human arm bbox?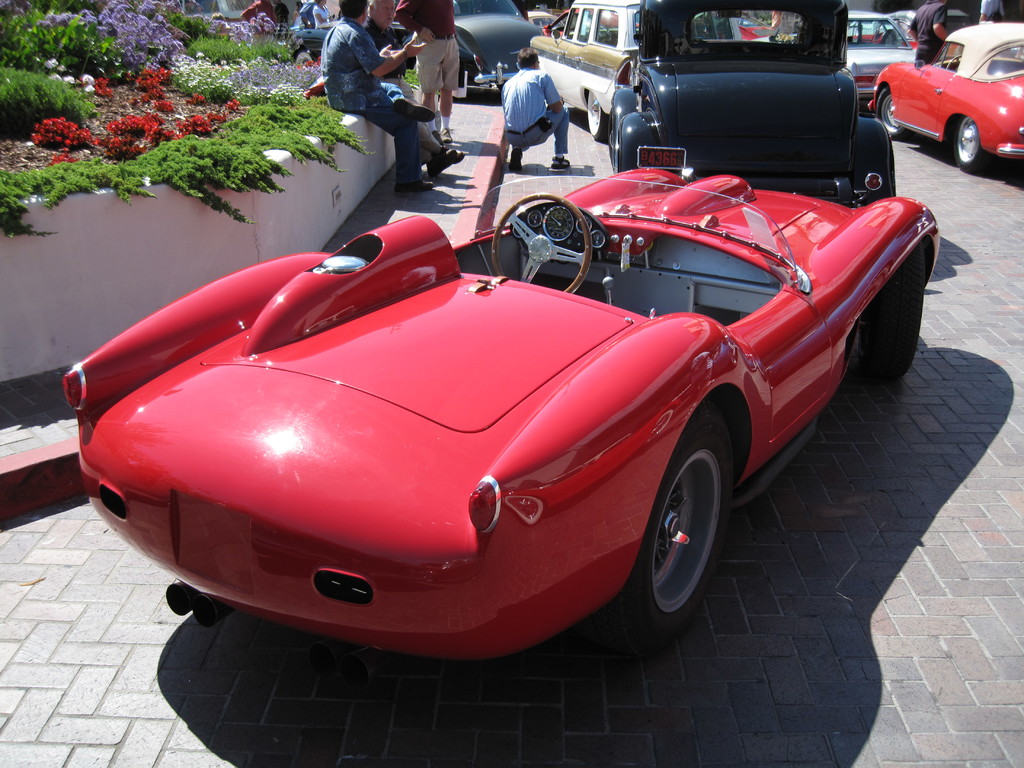
376:36:399:57
